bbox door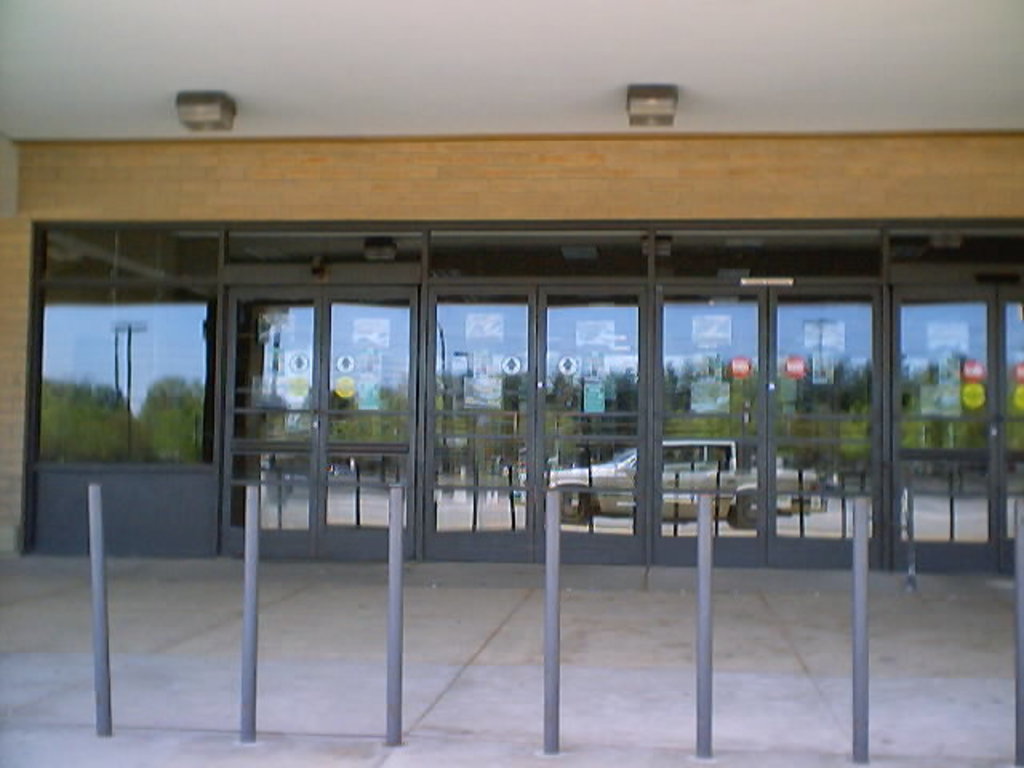
(430, 234, 645, 565)
